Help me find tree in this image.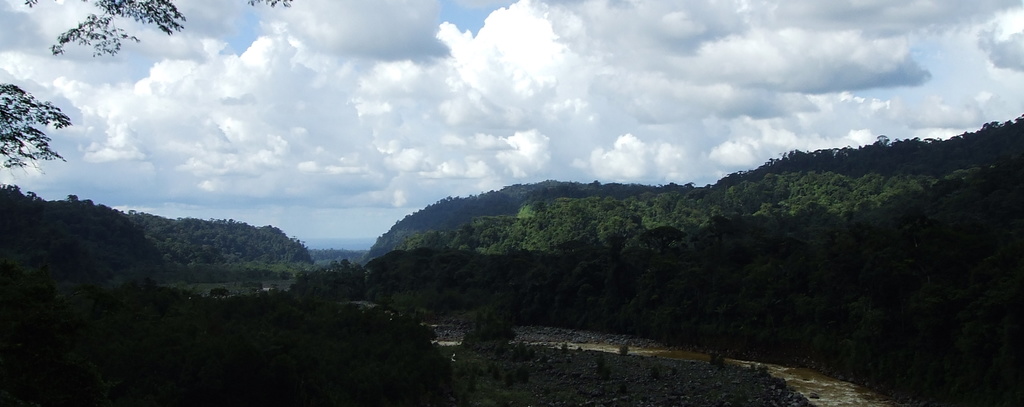
Found it: l=22, t=0, r=295, b=58.
